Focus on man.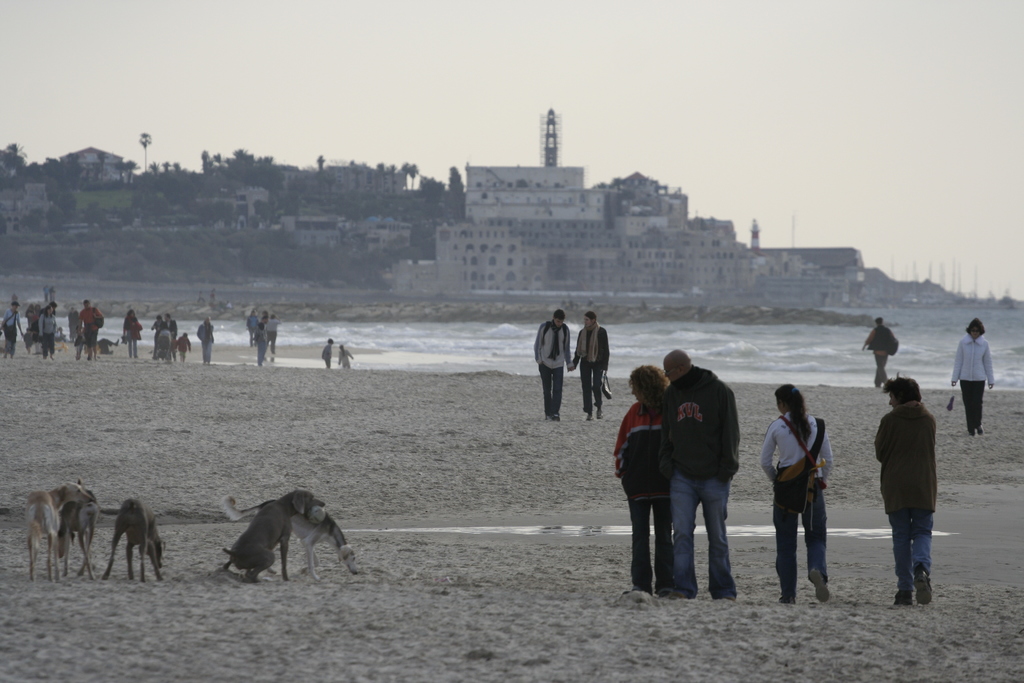
Focused at <region>872, 370, 938, 607</region>.
